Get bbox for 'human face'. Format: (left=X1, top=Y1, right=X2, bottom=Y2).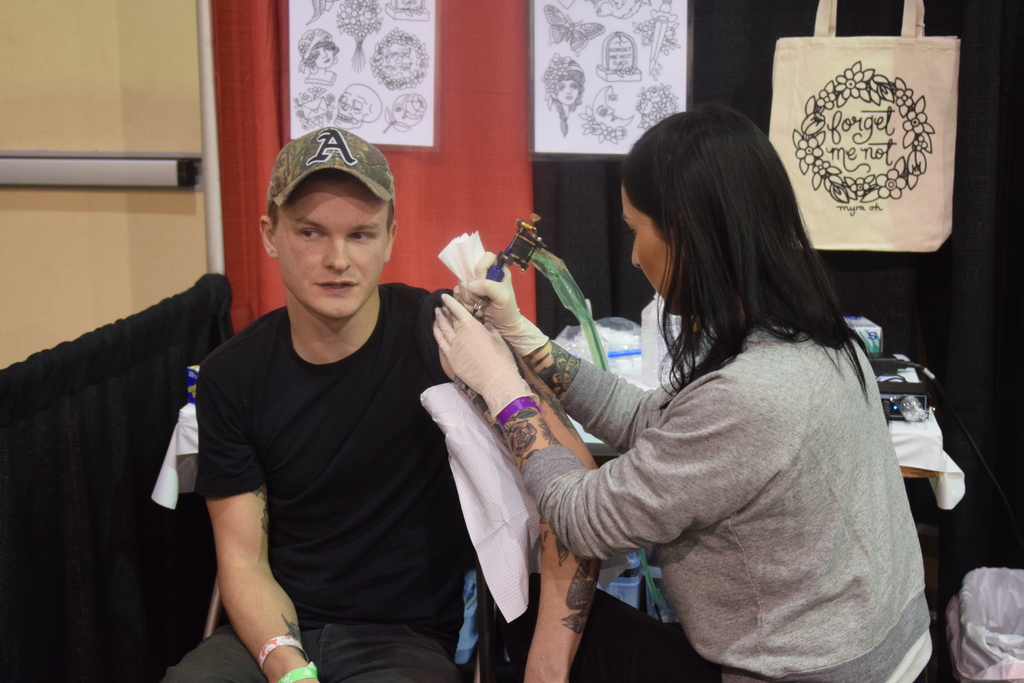
(left=557, top=78, right=579, bottom=106).
